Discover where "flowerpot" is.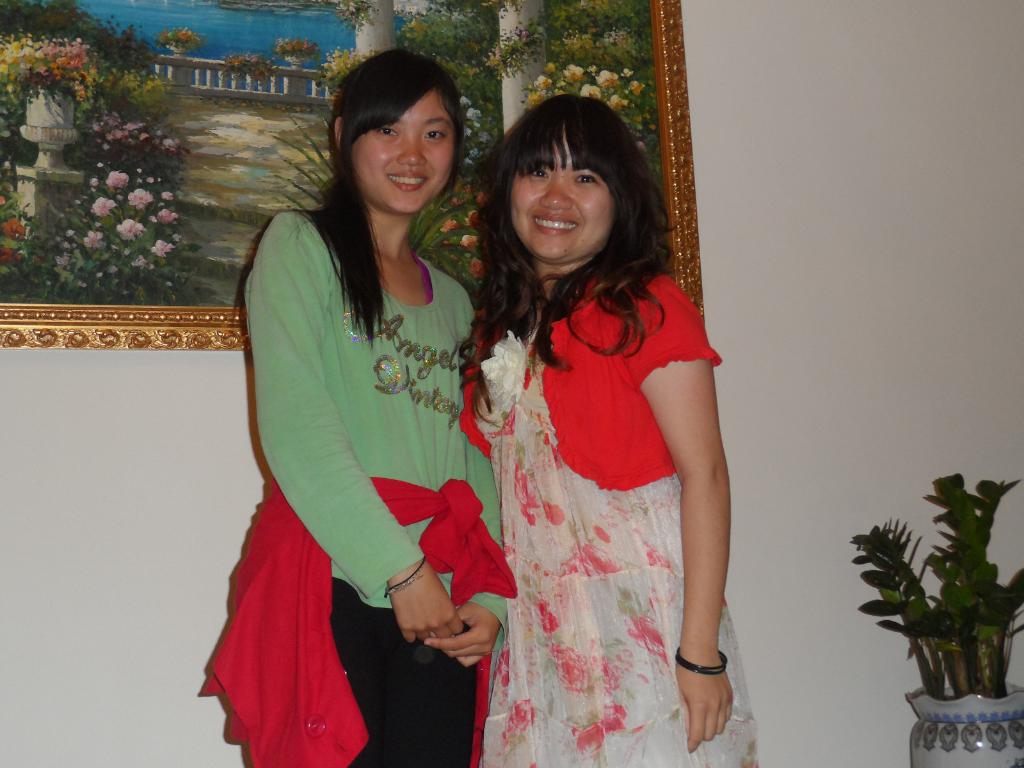
Discovered at (left=908, top=682, right=1023, bottom=767).
